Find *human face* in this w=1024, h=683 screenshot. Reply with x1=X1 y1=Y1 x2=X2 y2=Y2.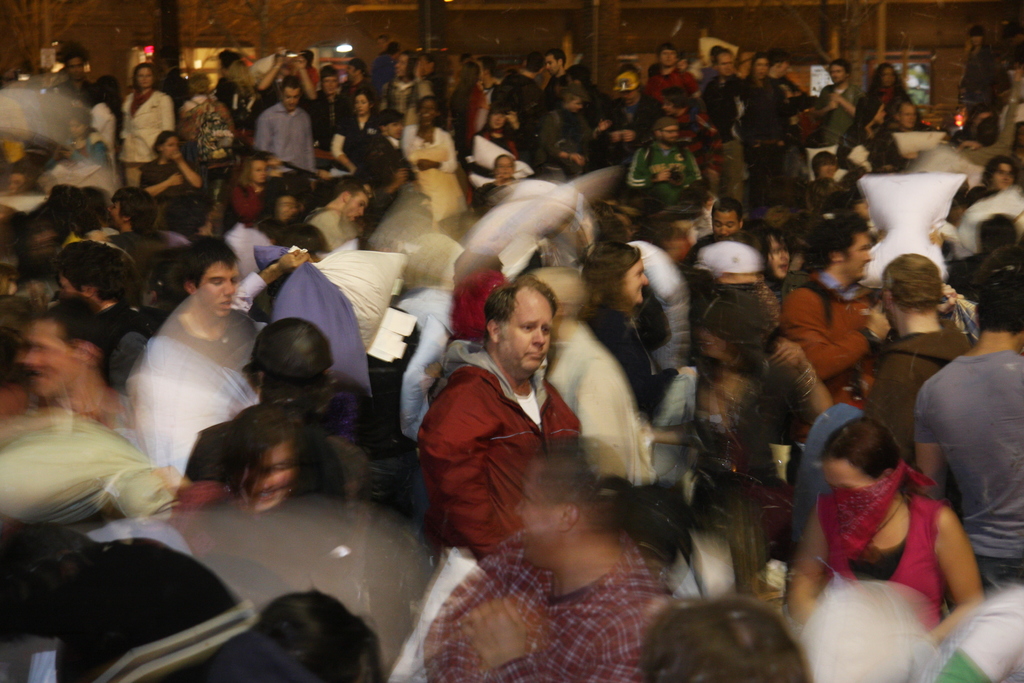
x1=661 y1=48 x2=674 y2=67.
